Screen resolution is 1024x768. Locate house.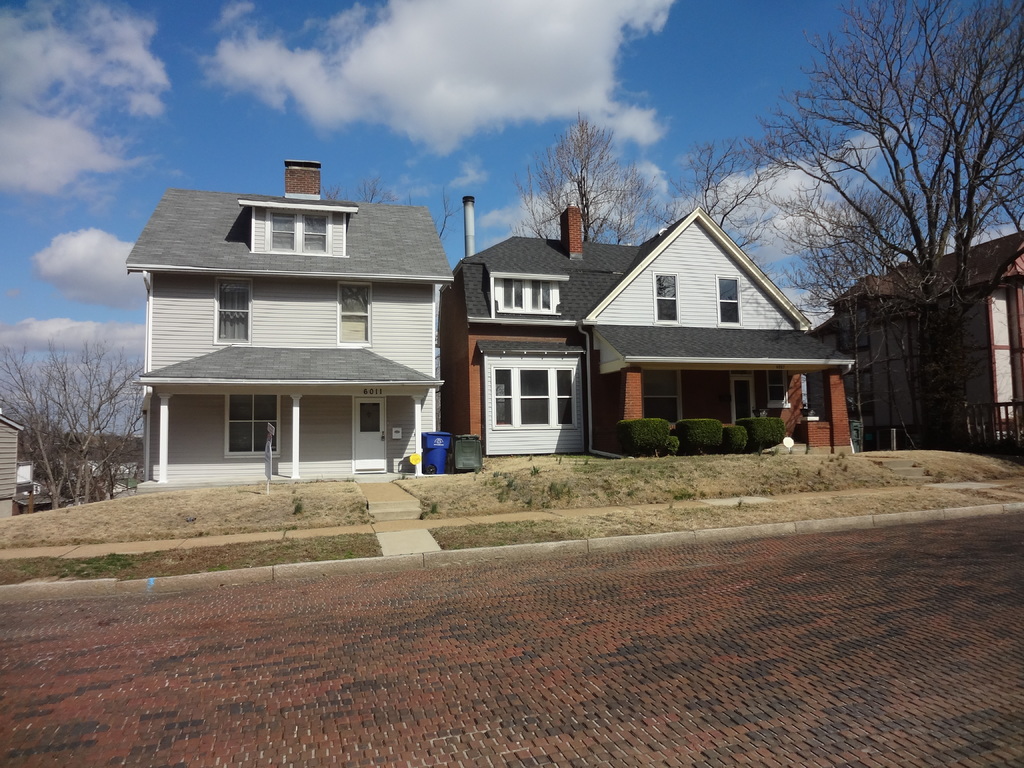
bbox(850, 244, 1023, 447).
